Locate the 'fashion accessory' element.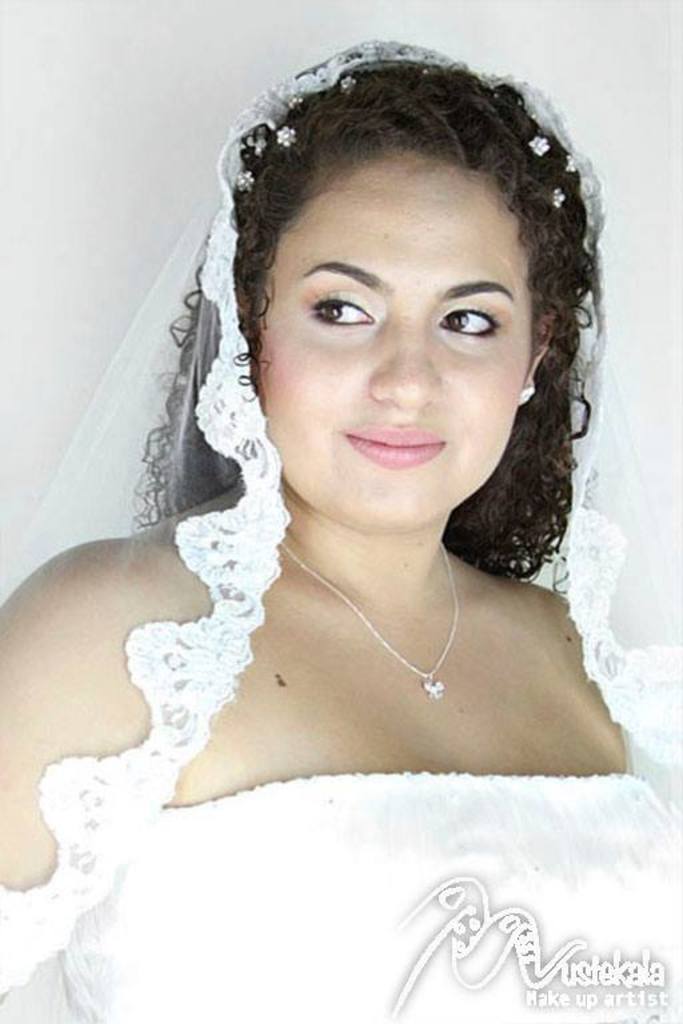
Element bbox: (280,532,462,703).
